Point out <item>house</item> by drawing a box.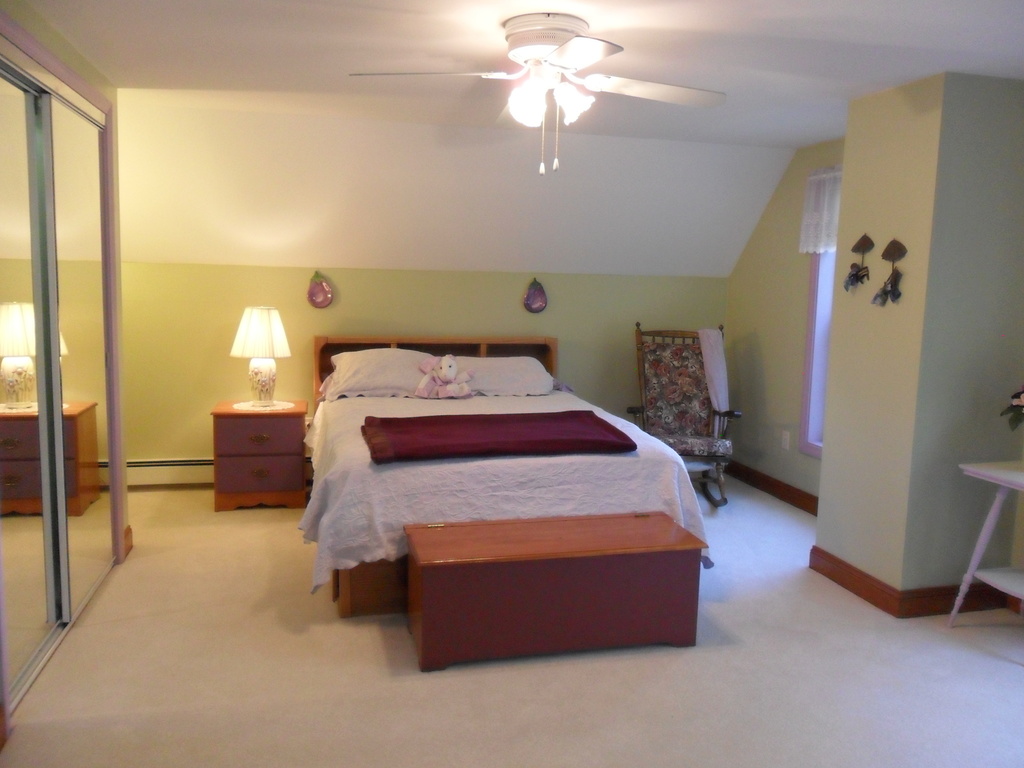
[x1=0, y1=0, x2=1023, y2=767].
